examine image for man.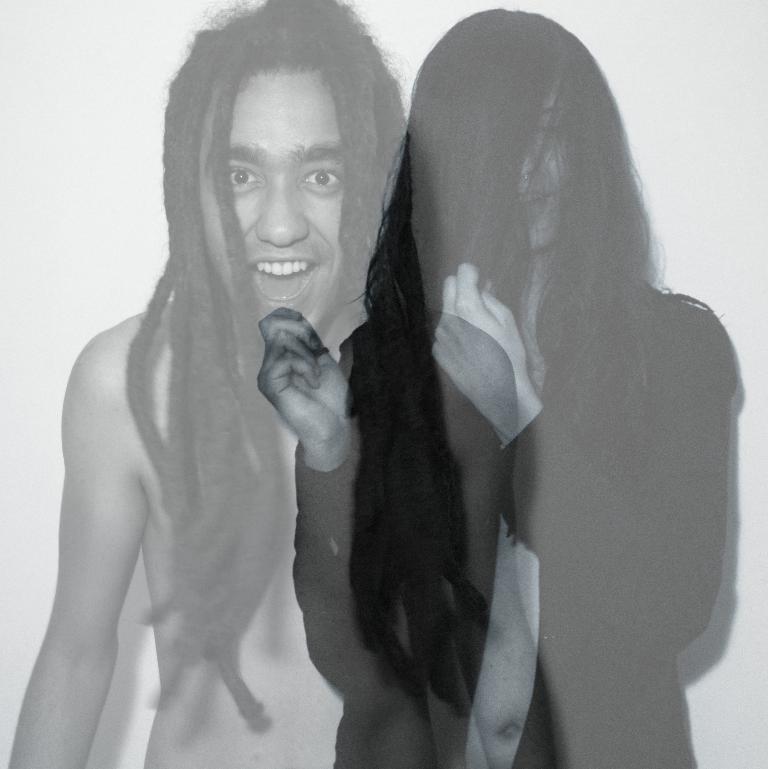
Examination result: x1=74 y1=0 x2=624 y2=741.
